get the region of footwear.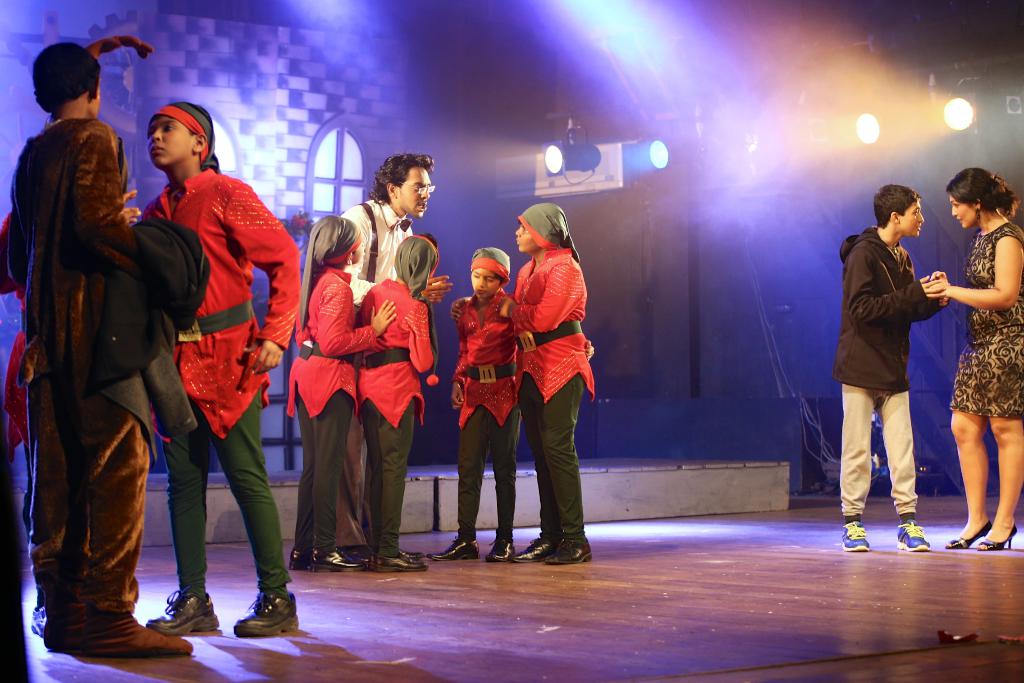
bbox=[286, 548, 316, 571].
